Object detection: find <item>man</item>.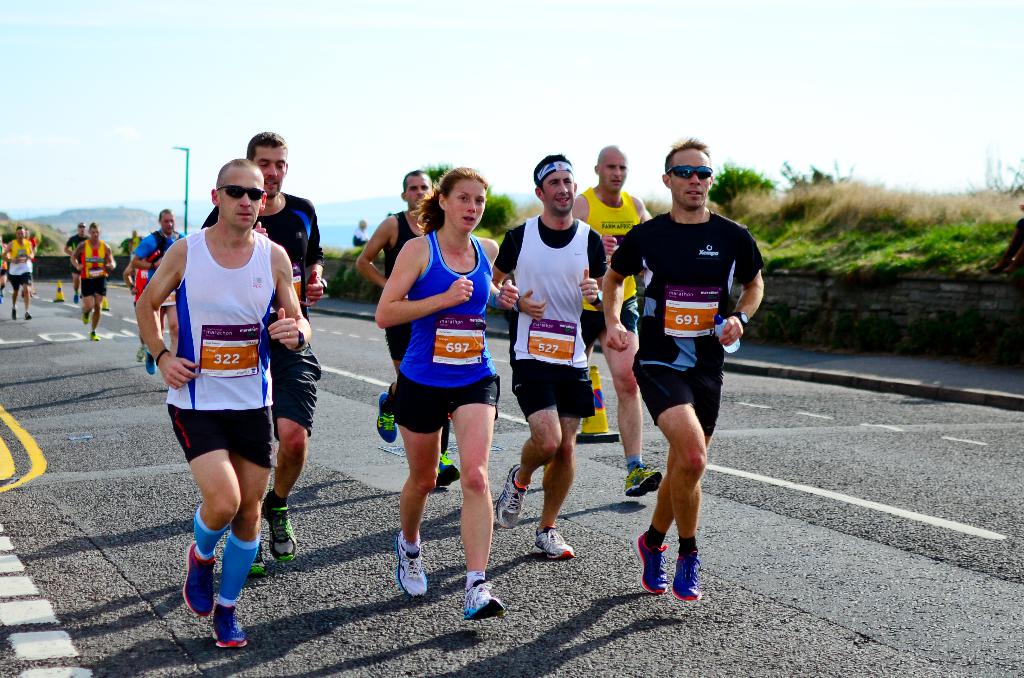
detection(356, 166, 442, 490).
